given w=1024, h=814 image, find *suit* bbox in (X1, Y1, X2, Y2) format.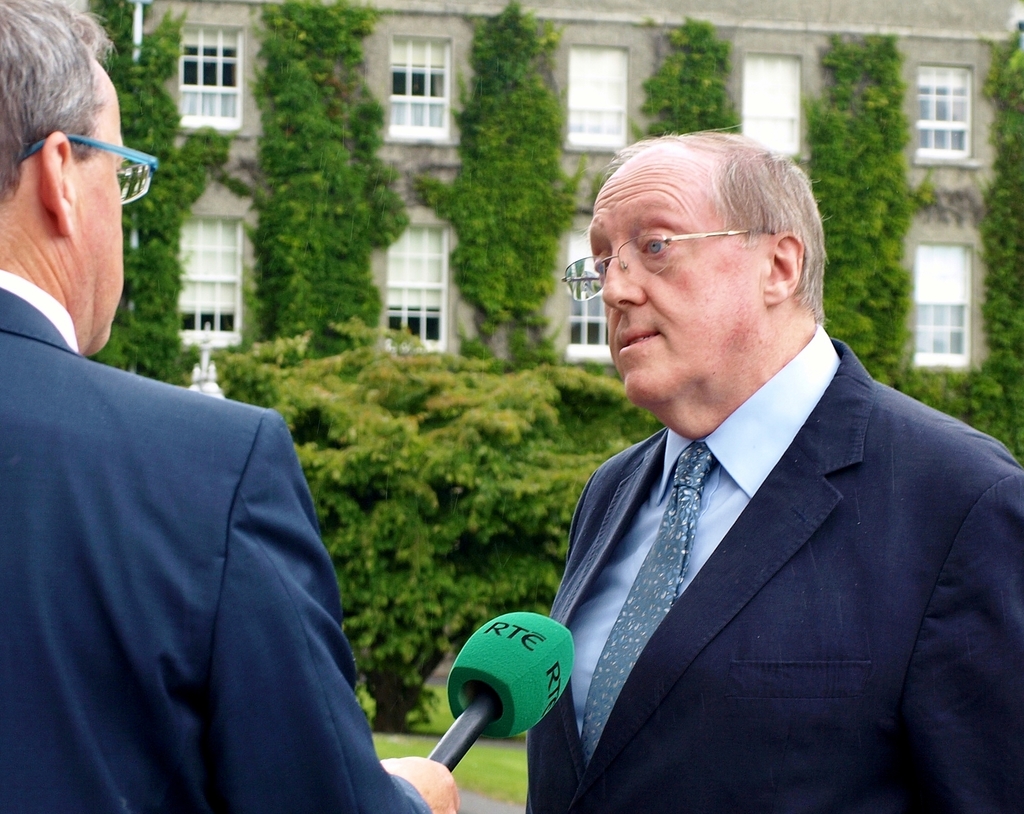
(0, 266, 430, 813).
